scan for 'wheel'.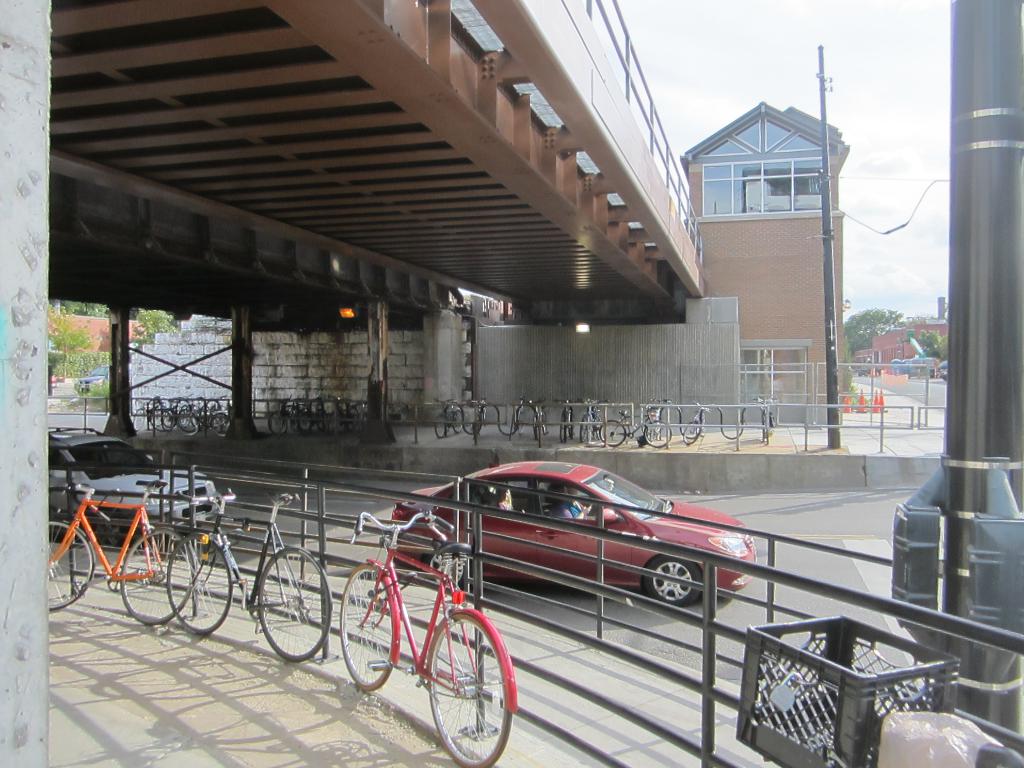
Scan result: [left=256, top=548, right=332, bottom=662].
